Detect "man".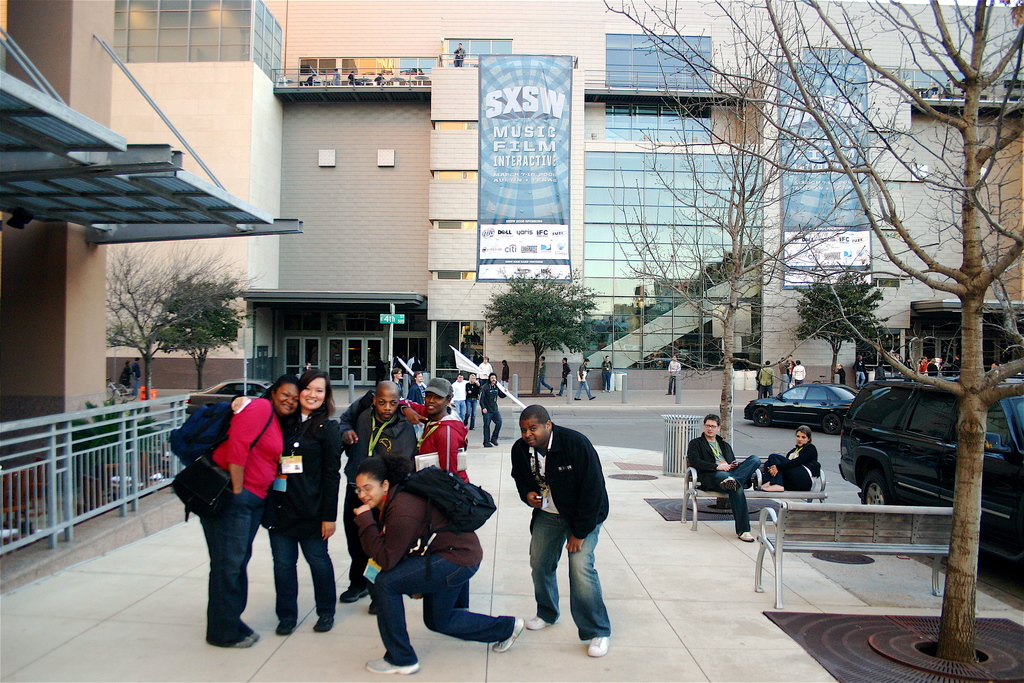
Detected at 454,40,467,66.
